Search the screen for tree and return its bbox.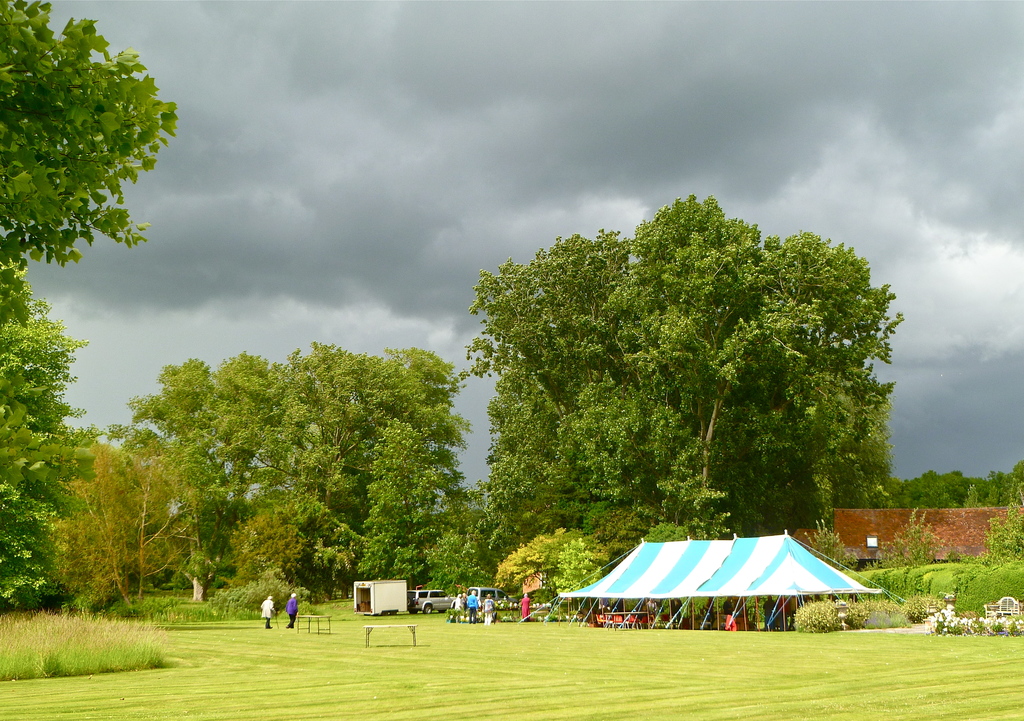
Found: left=226, top=565, right=294, bottom=617.
